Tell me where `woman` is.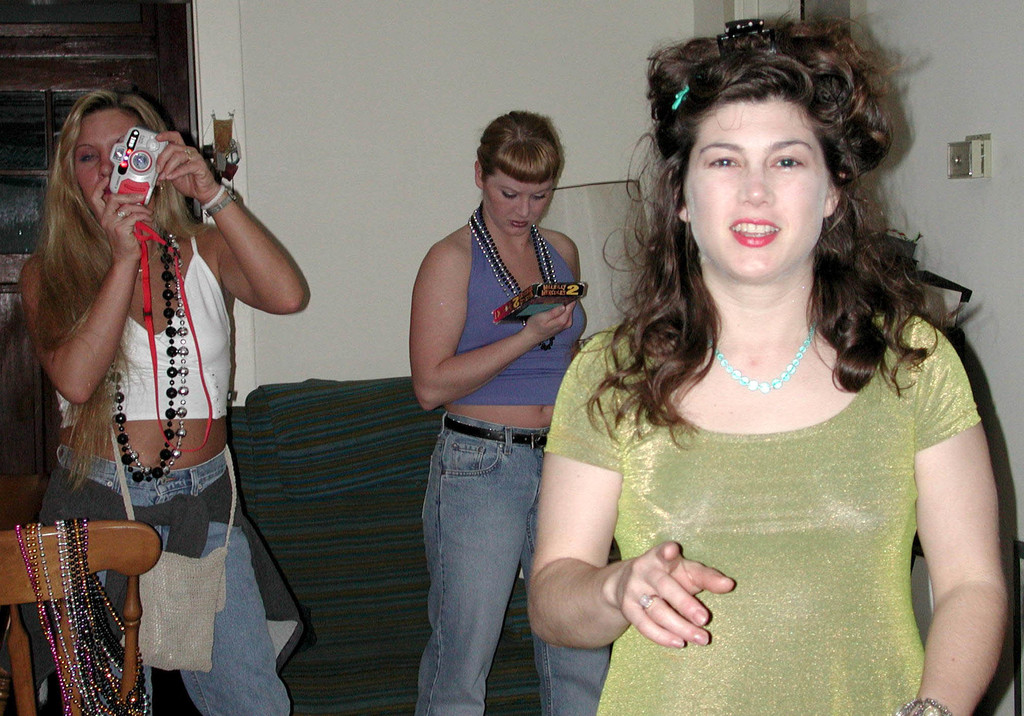
`woman` is at box=[10, 84, 299, 715].
